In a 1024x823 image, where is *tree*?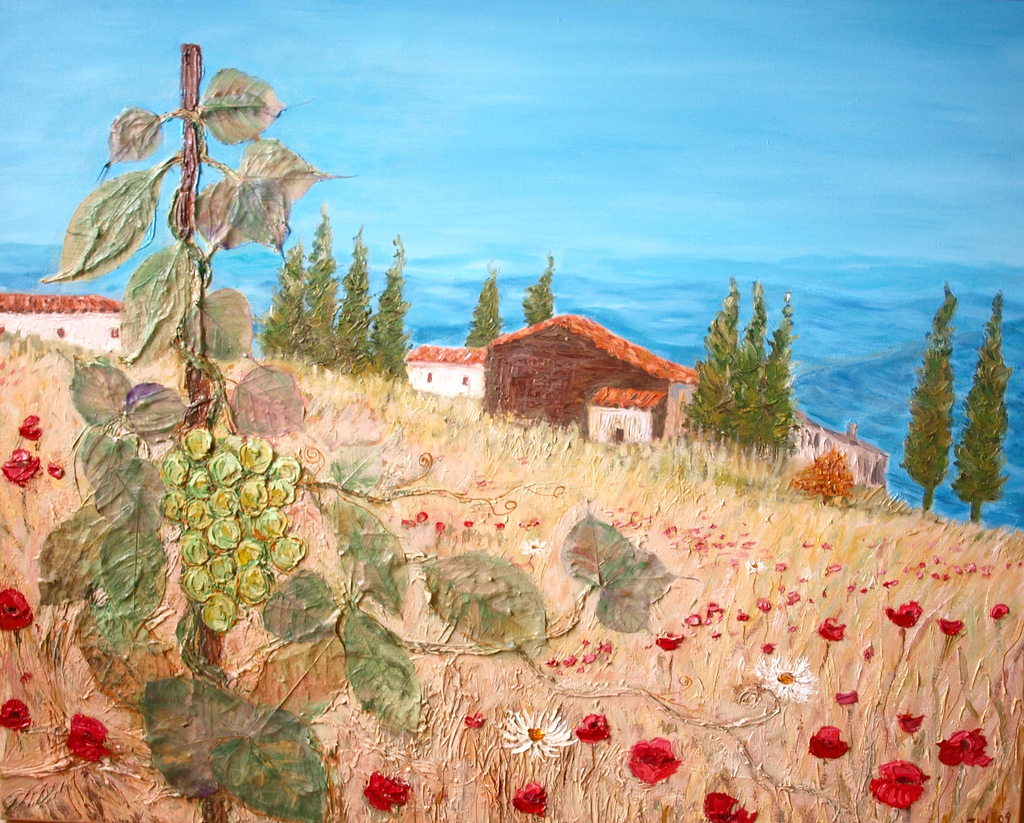
<region>961, 288, 1012, 525</region>.
